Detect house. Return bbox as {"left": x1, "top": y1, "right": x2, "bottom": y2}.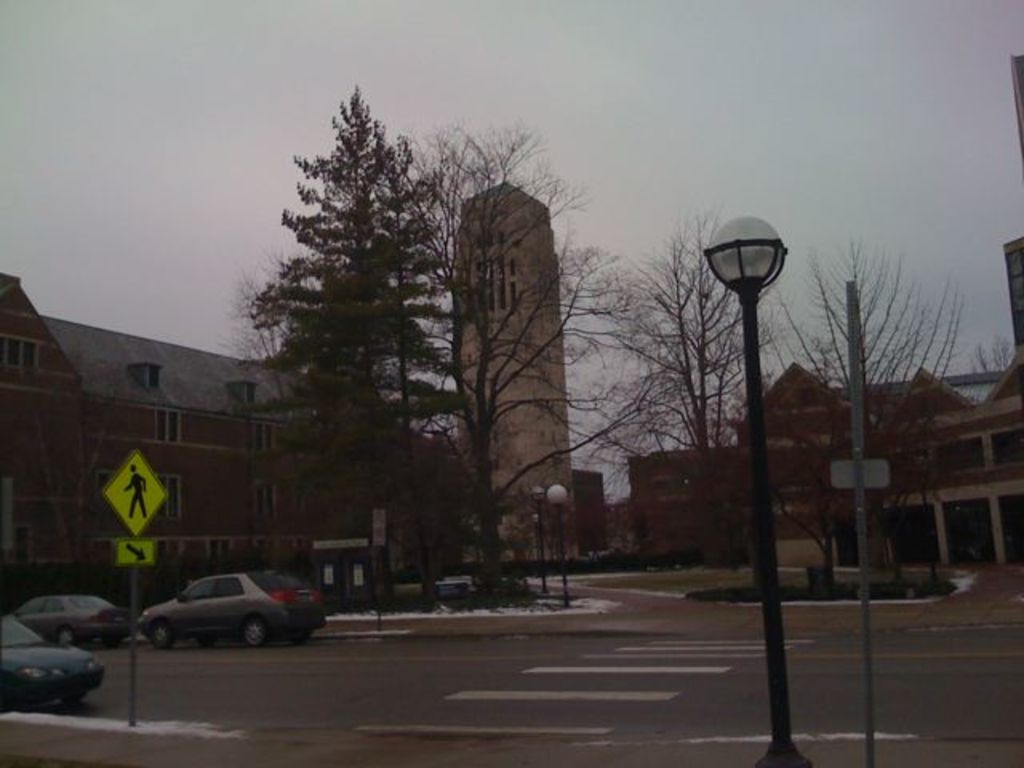
{"left": 0, "top": 285, "right": 118, "bottom": 592}.
